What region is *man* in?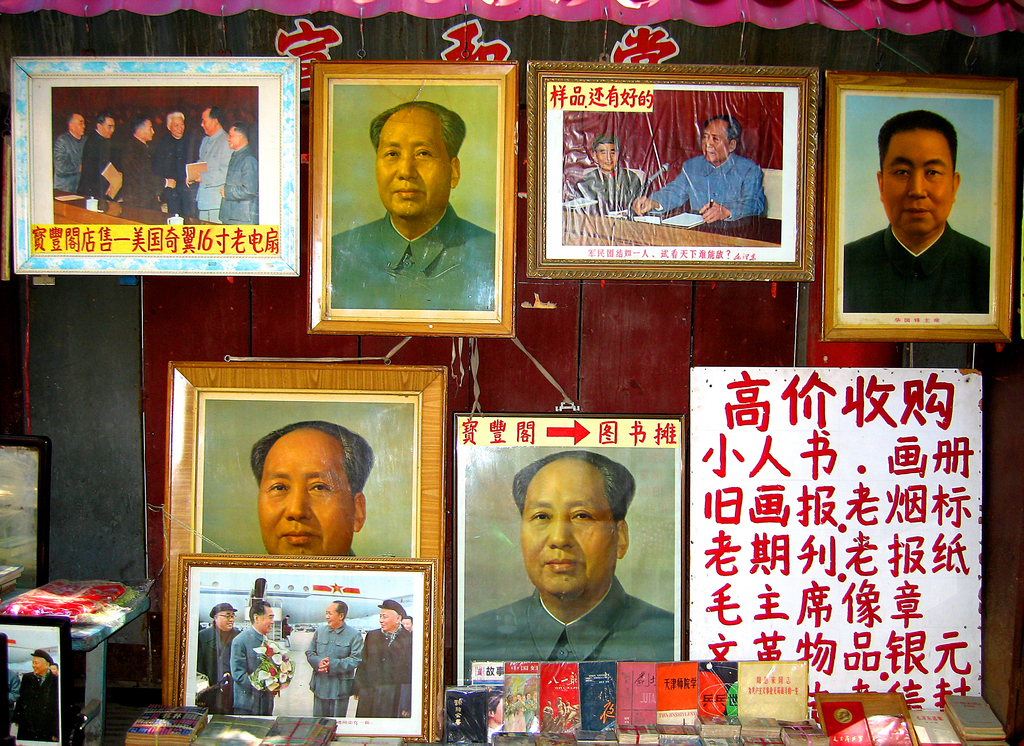
{"x1": 632, "y1": 106, "x2": 771, "y2": 225}.
